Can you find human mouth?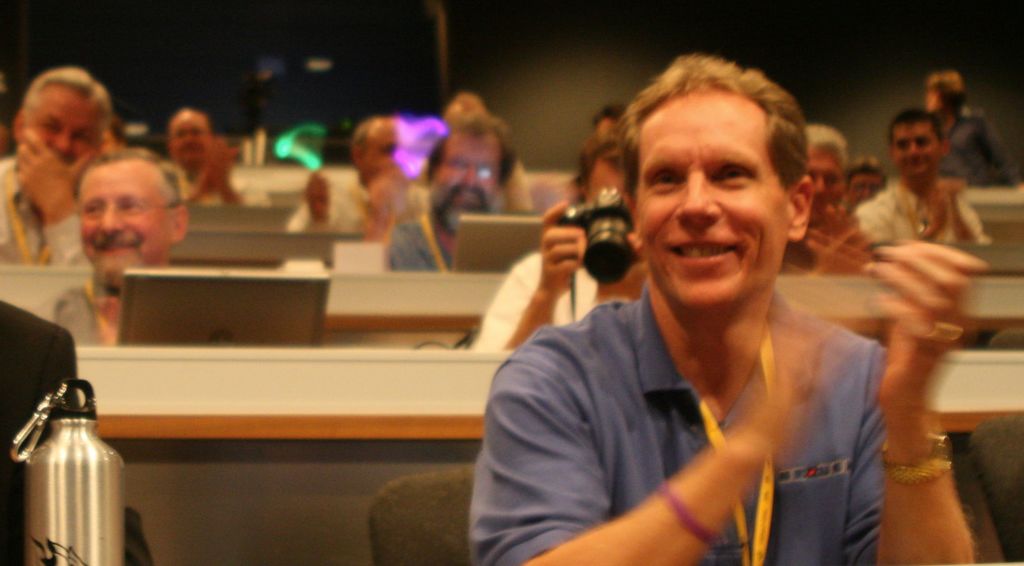
Yes, bounding box: (657,231,753,273).
